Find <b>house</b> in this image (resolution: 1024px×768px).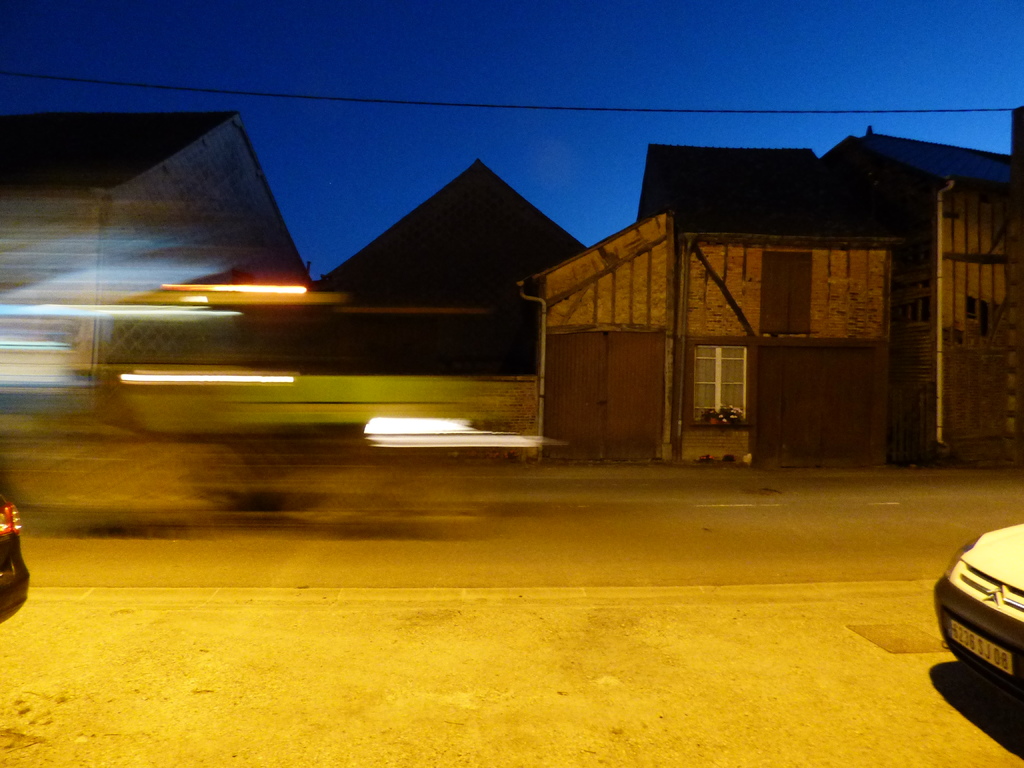
{"left": 90, "top": 150, "right": 600, "bottom": 456}.
